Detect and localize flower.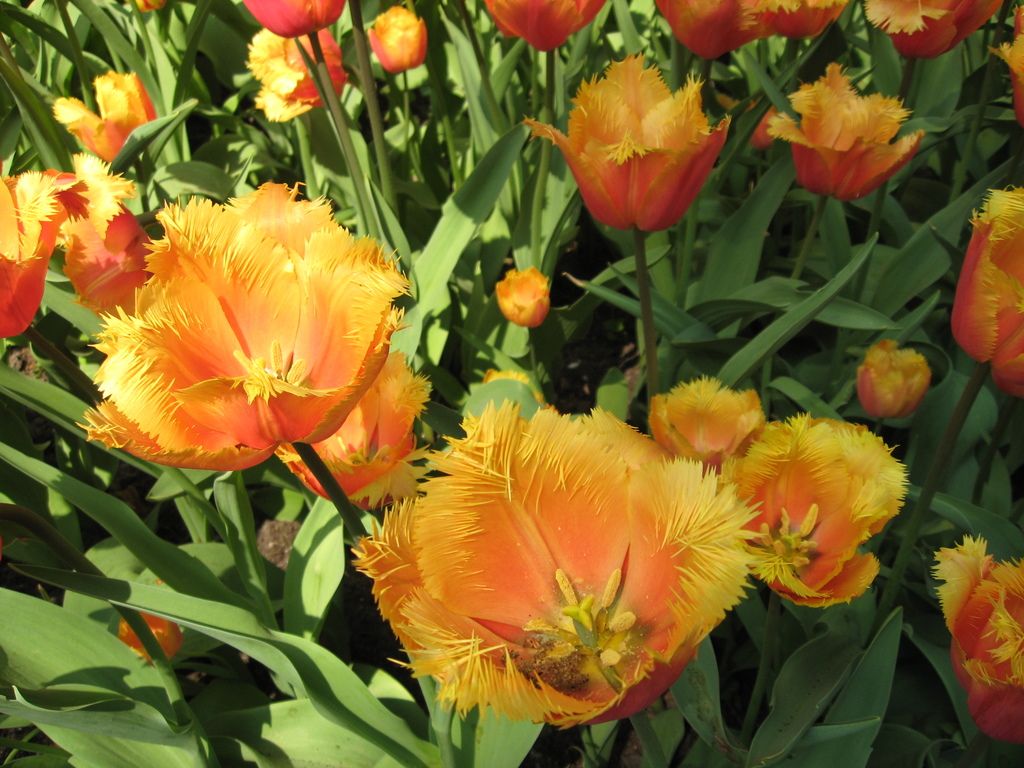
Localized at (left=992, top=4, right=1023, bottom=131).
